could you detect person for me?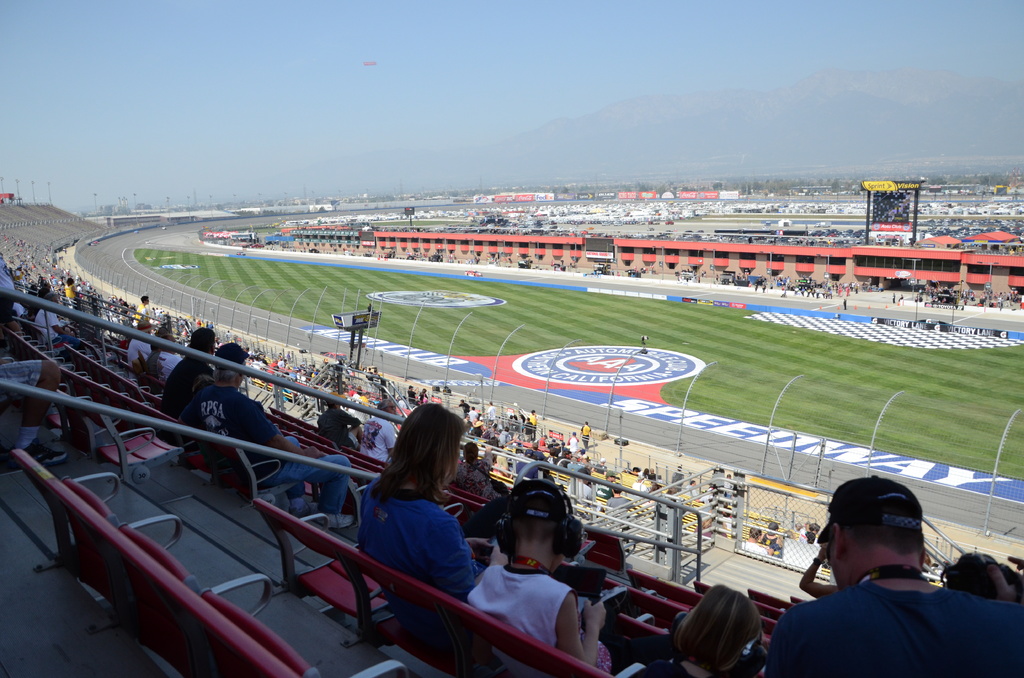
Detection result: 636:582:762:677.
